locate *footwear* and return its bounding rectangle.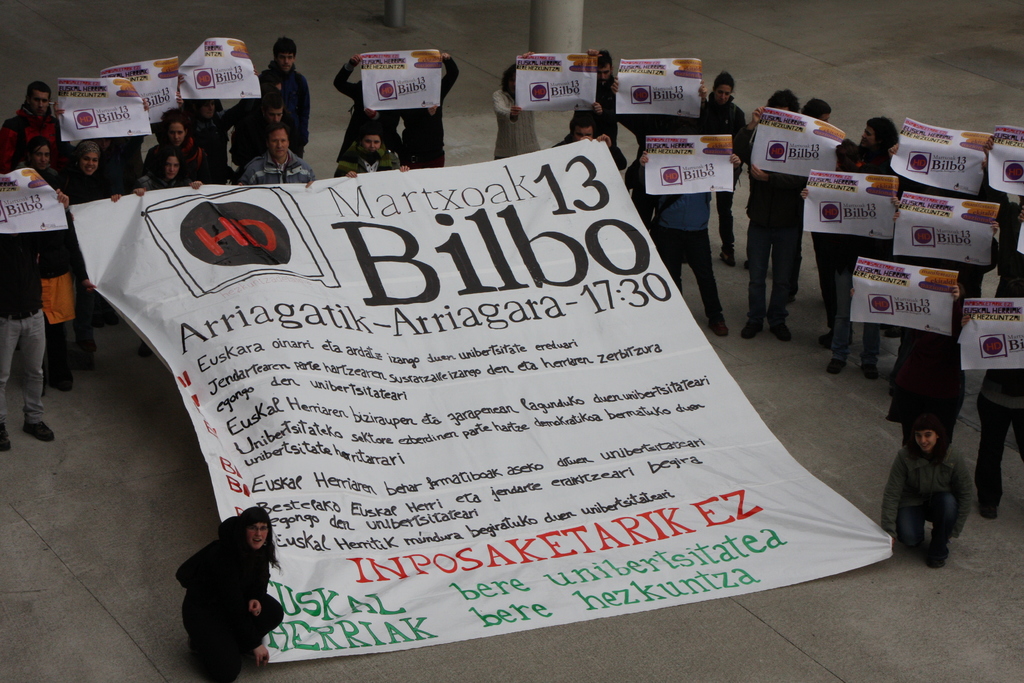
[left=866, top=357, right=881, bottom=379].
